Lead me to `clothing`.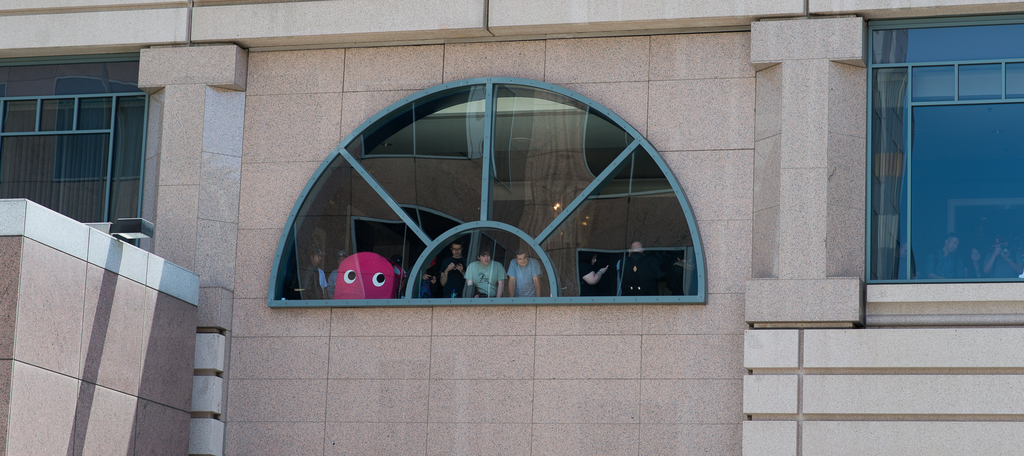
Lead to (612, 249, 661, 294).
